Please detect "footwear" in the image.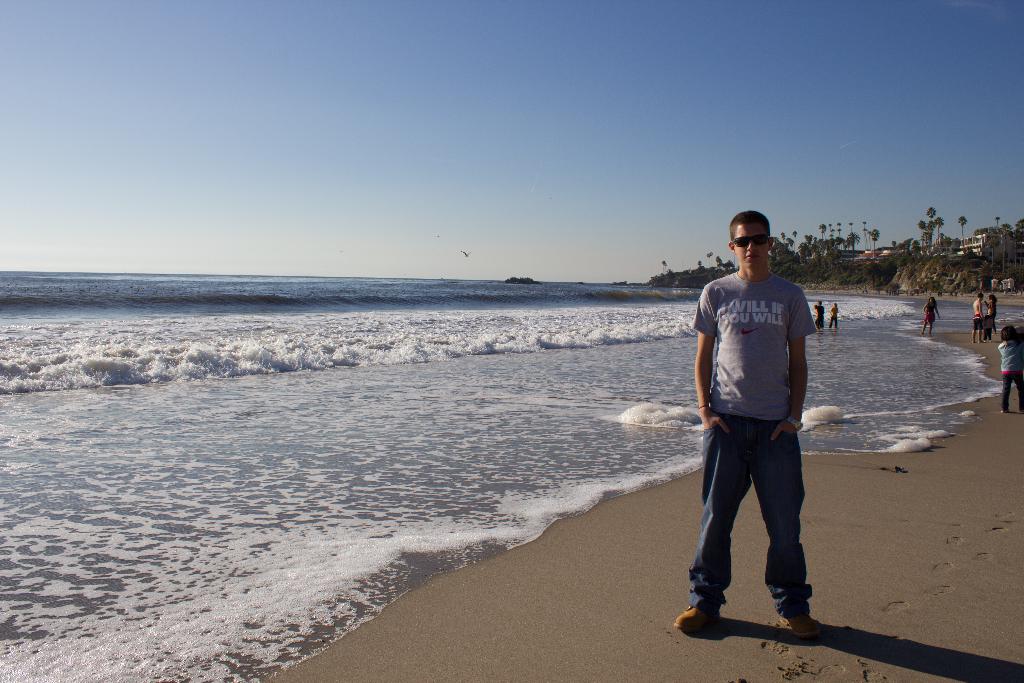
(673,606,723,632).
